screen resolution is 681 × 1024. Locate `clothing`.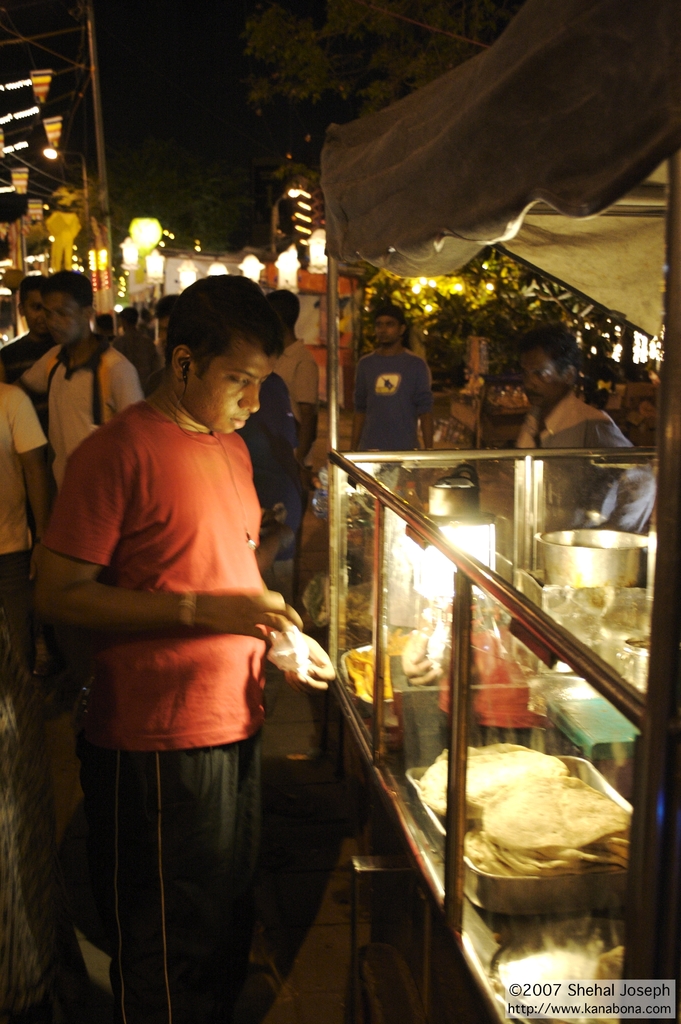
x1=516, y1=395, x2=652, y2=533.
